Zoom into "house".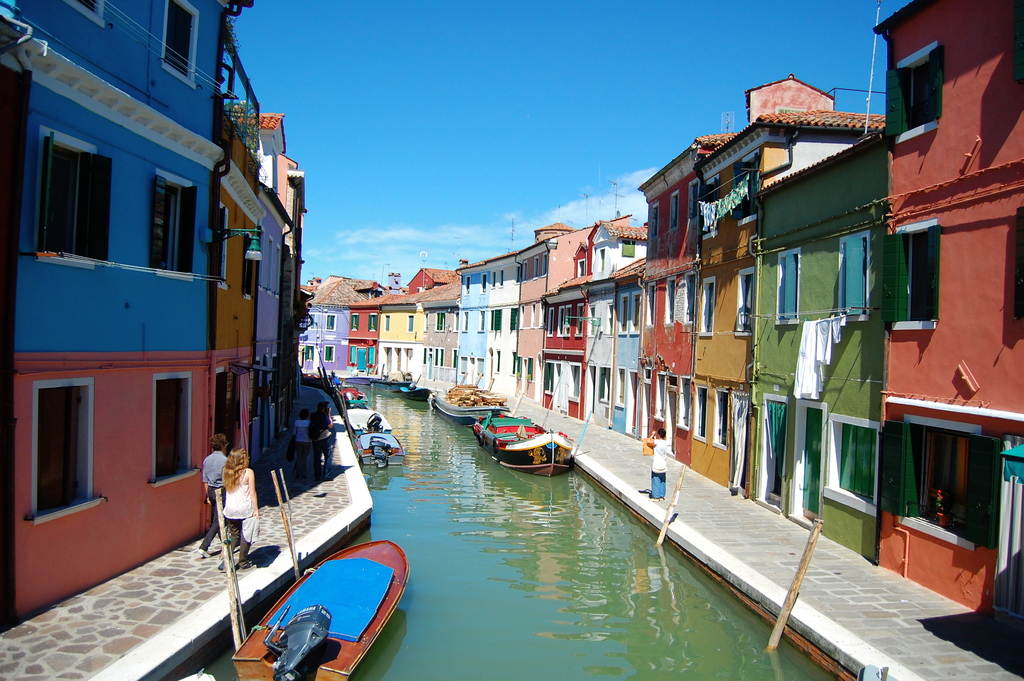
Zoom target: region(606, 254, 644, 439).
